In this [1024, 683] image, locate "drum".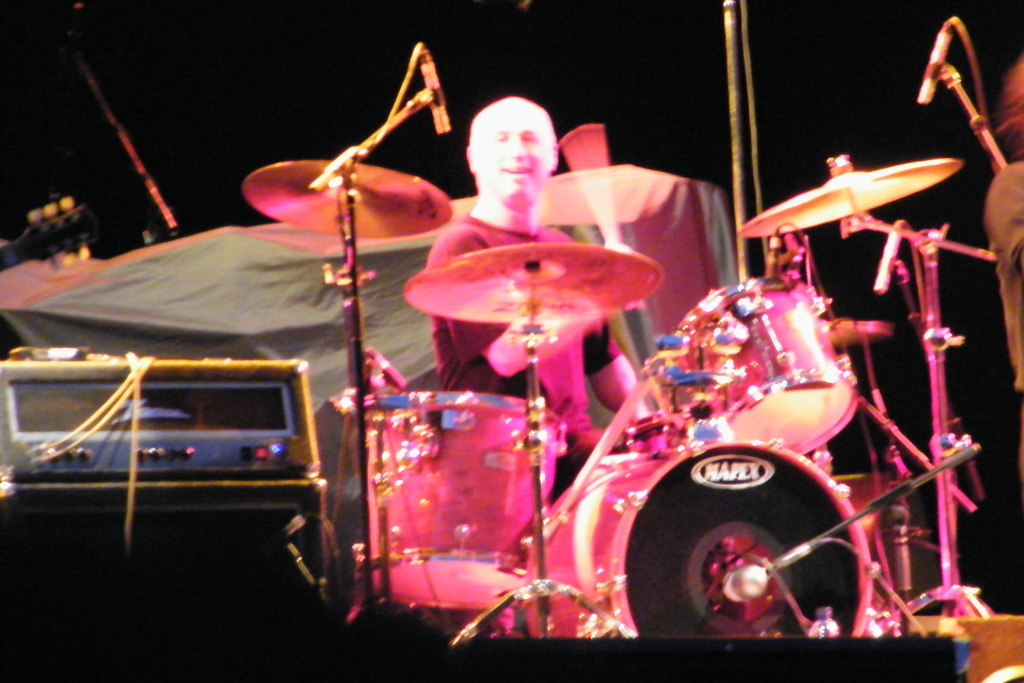
Bounding box: x1=371 y1=388 x2=565 y2=609.
